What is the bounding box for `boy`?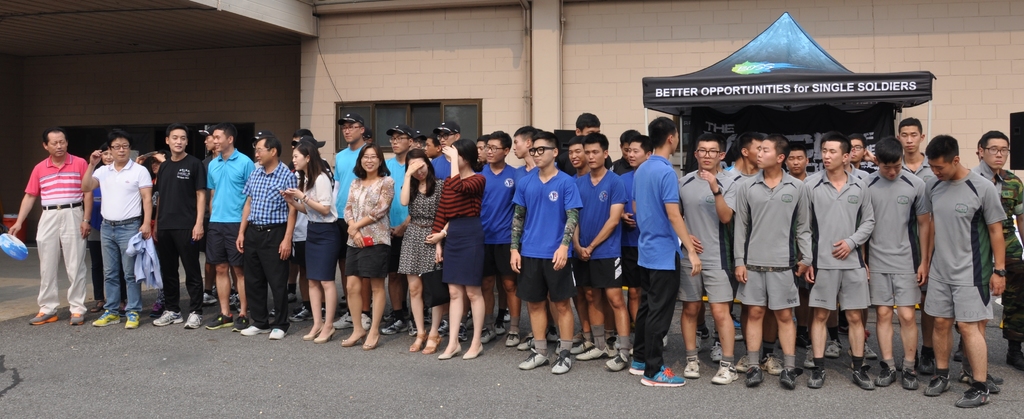
region(969, 131, 1023, 375).
